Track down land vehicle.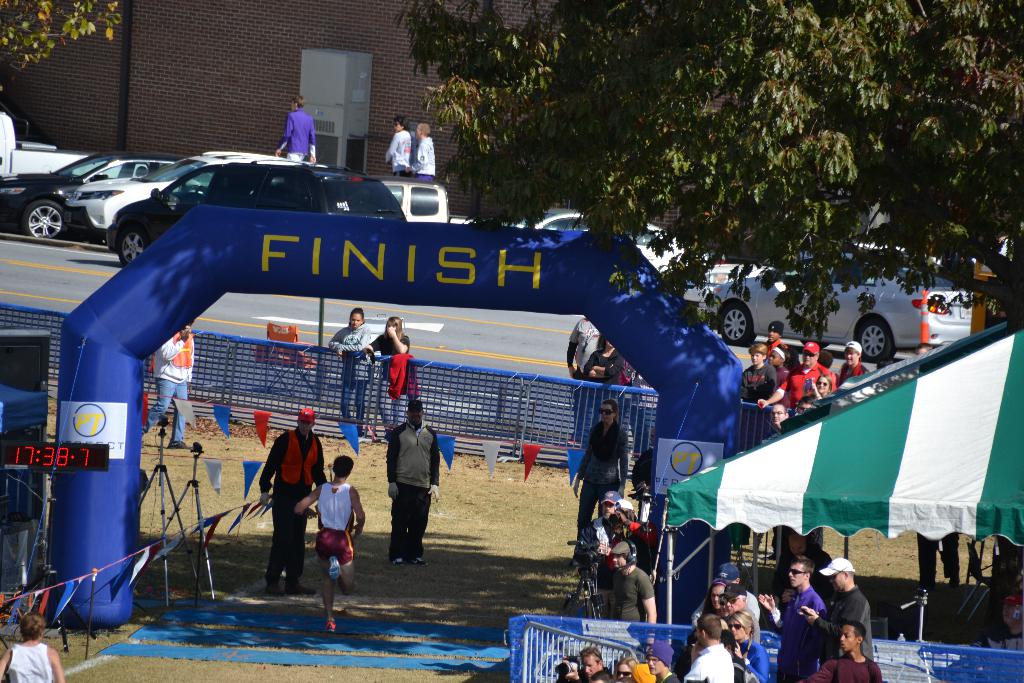
Tracked to x1=698 y1=244 x2=970 y2=360.
